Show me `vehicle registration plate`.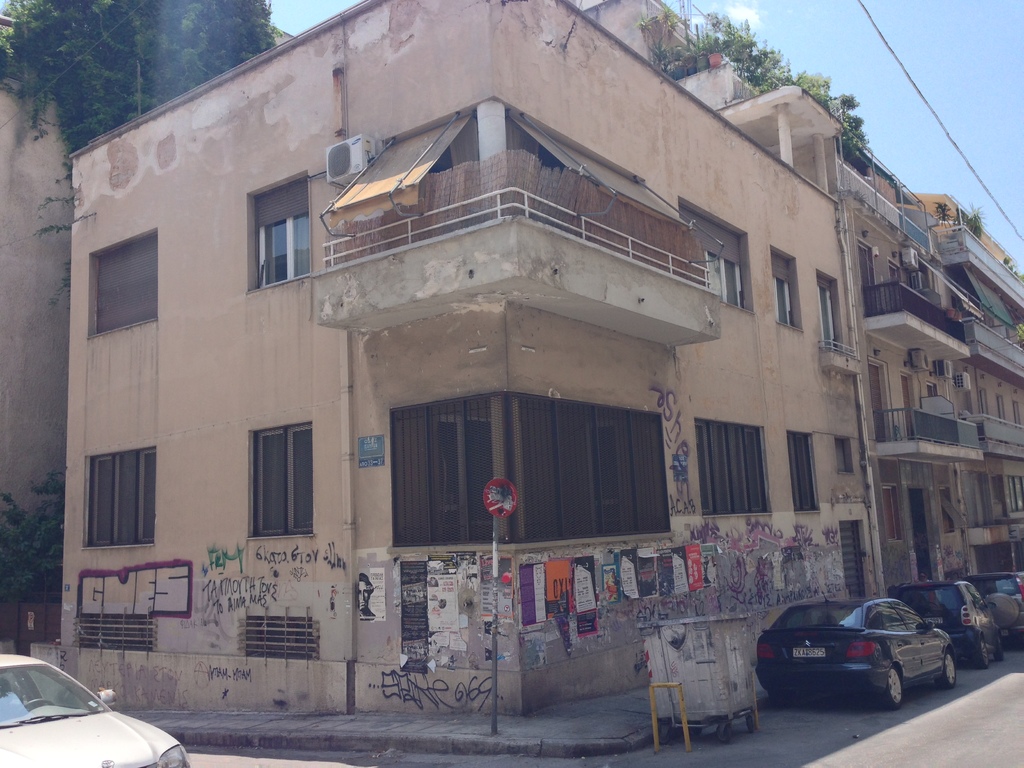
`vehicle registration plate` is here: (790,646,824,660).
